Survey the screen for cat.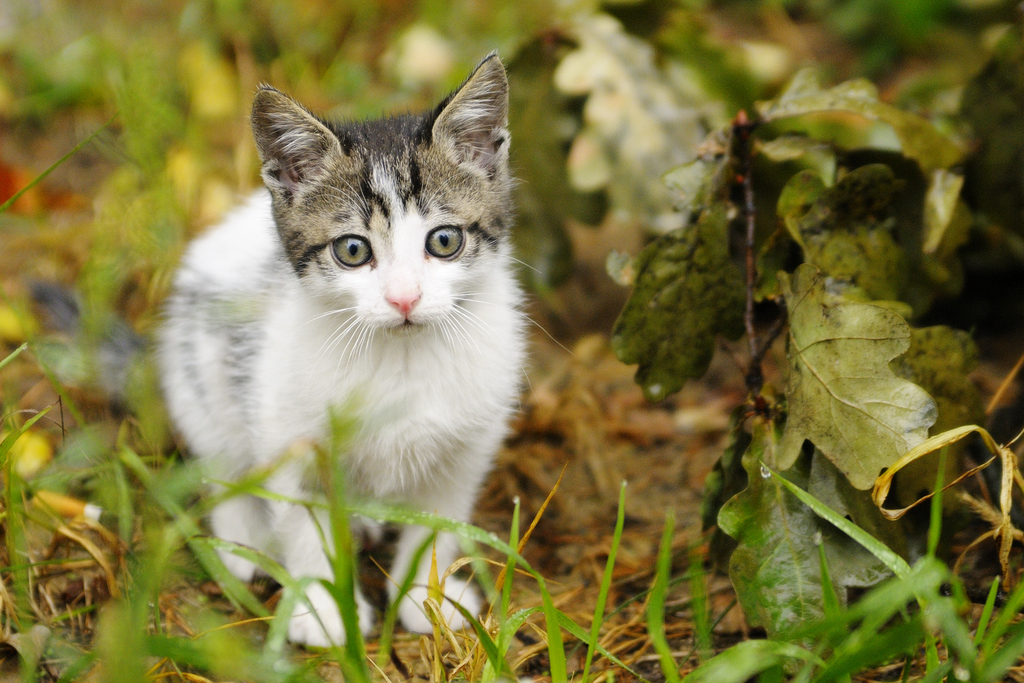
Survey found: {"x1": 146, "y1": 45, "x2": 576, "y2": 652}.
